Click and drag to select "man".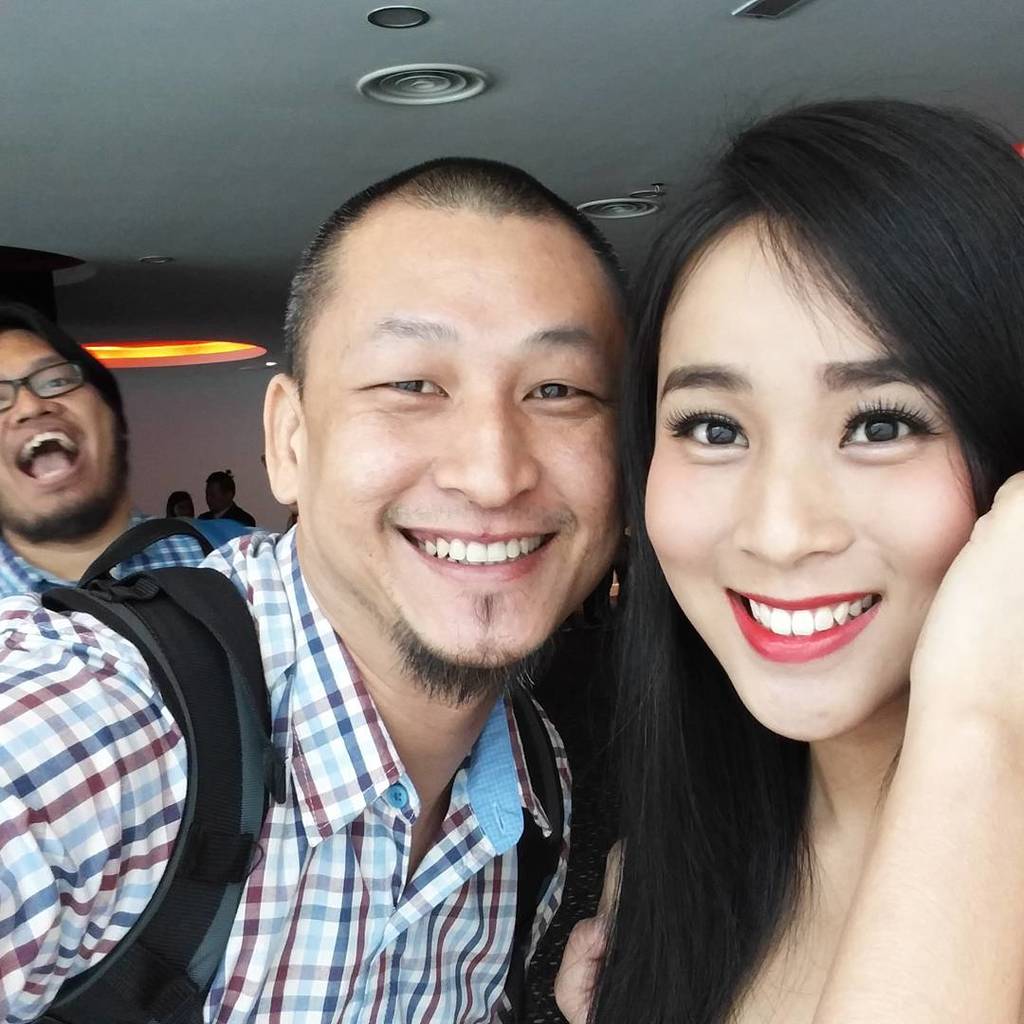
Selection: <box>0,290,280,611</box>.
